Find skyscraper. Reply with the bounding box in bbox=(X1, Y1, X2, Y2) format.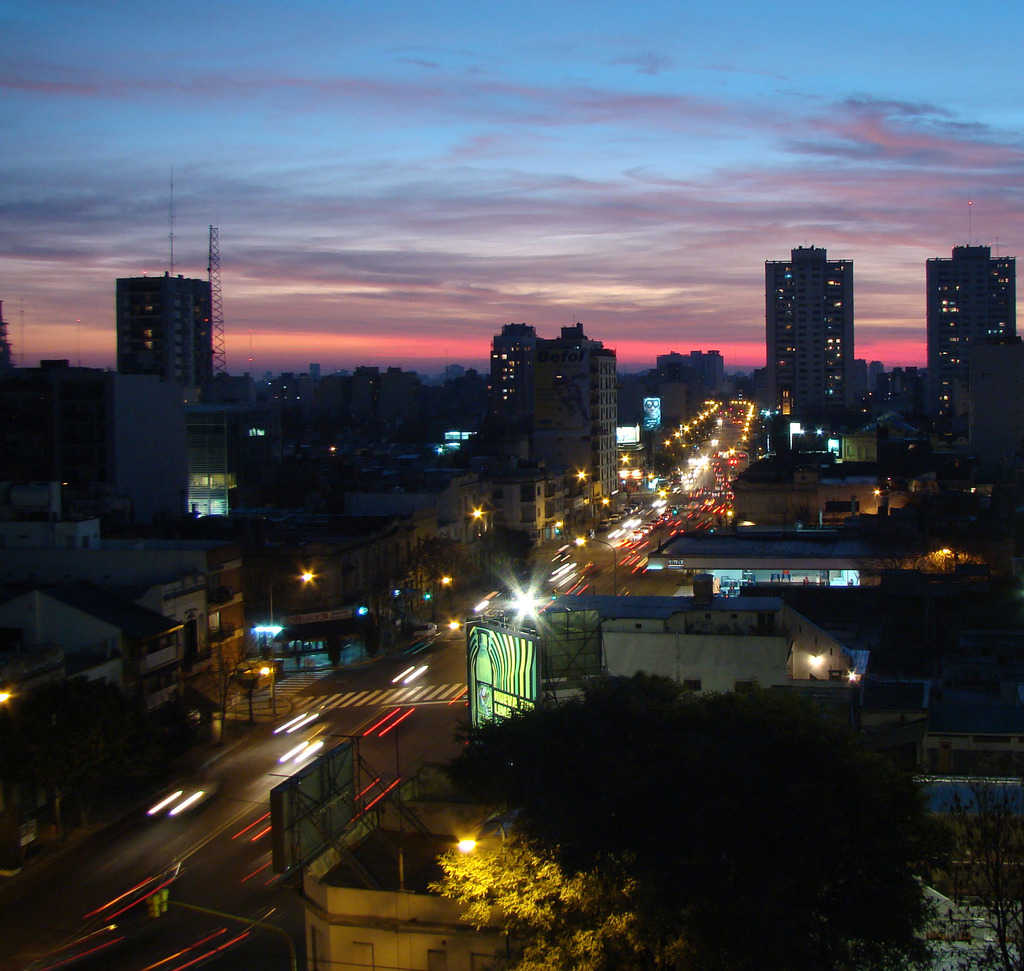
bbox=(765, 243, 856, 429).
